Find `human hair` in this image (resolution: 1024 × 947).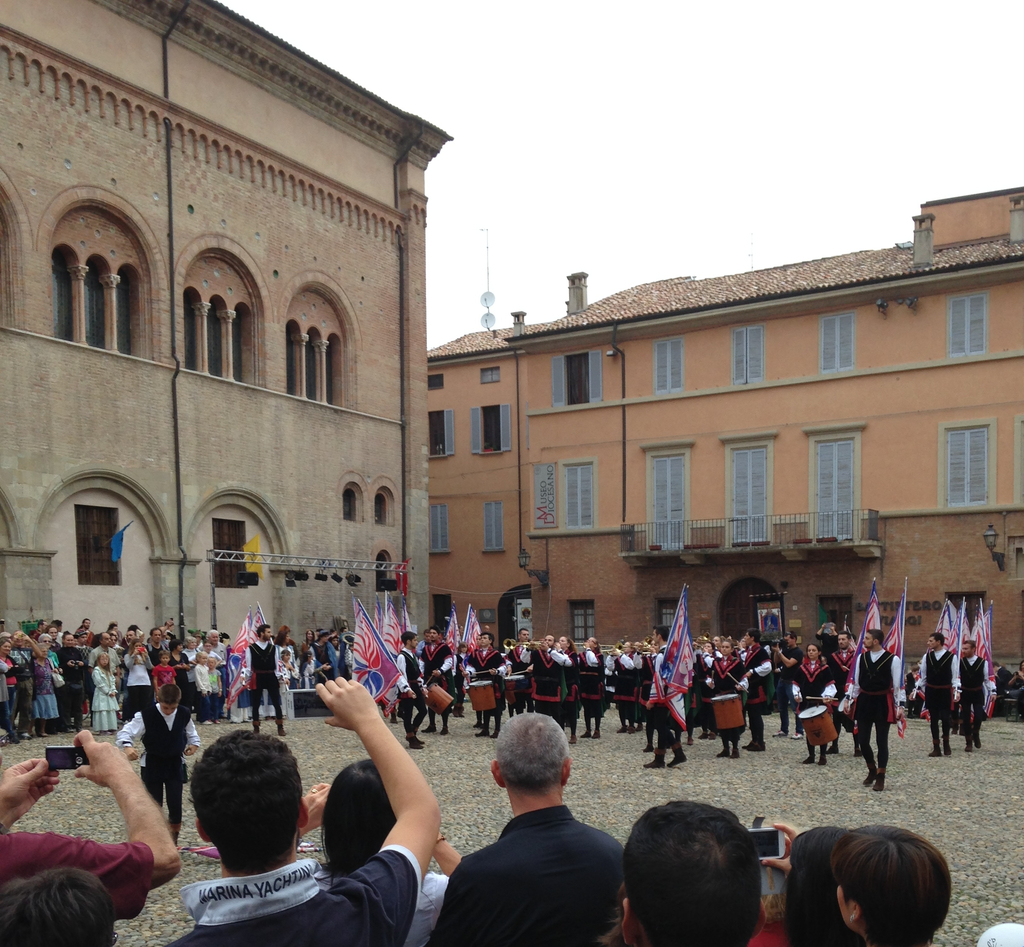
l=317, t=759, r=399, b=884.
